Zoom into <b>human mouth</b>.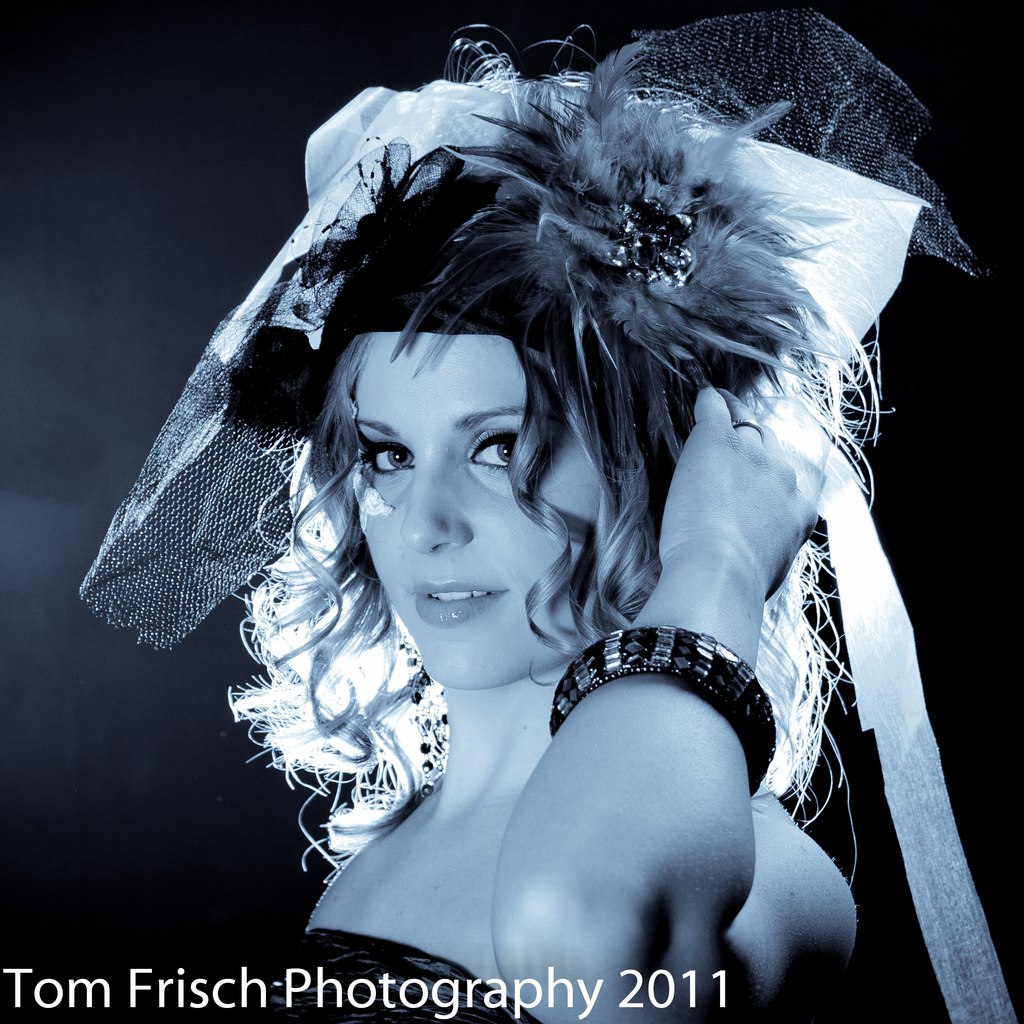
Zoom target: rect(411, 582, 510, 626).
